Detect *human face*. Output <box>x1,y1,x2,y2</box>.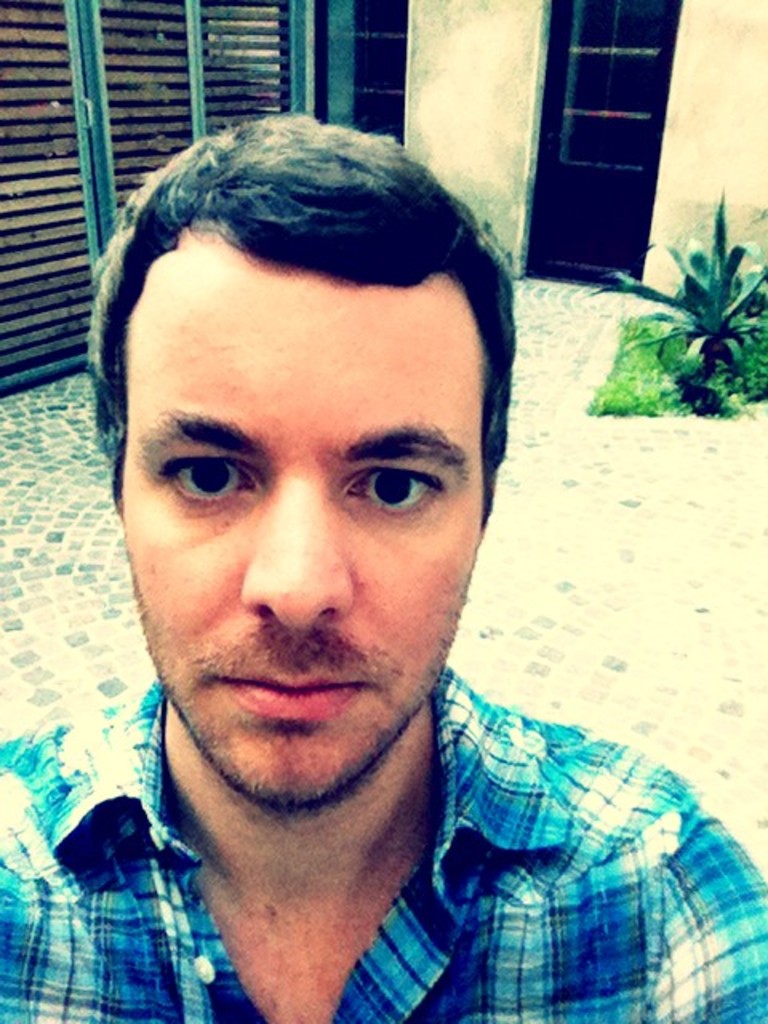
<box>123,227,485,803</box>.
